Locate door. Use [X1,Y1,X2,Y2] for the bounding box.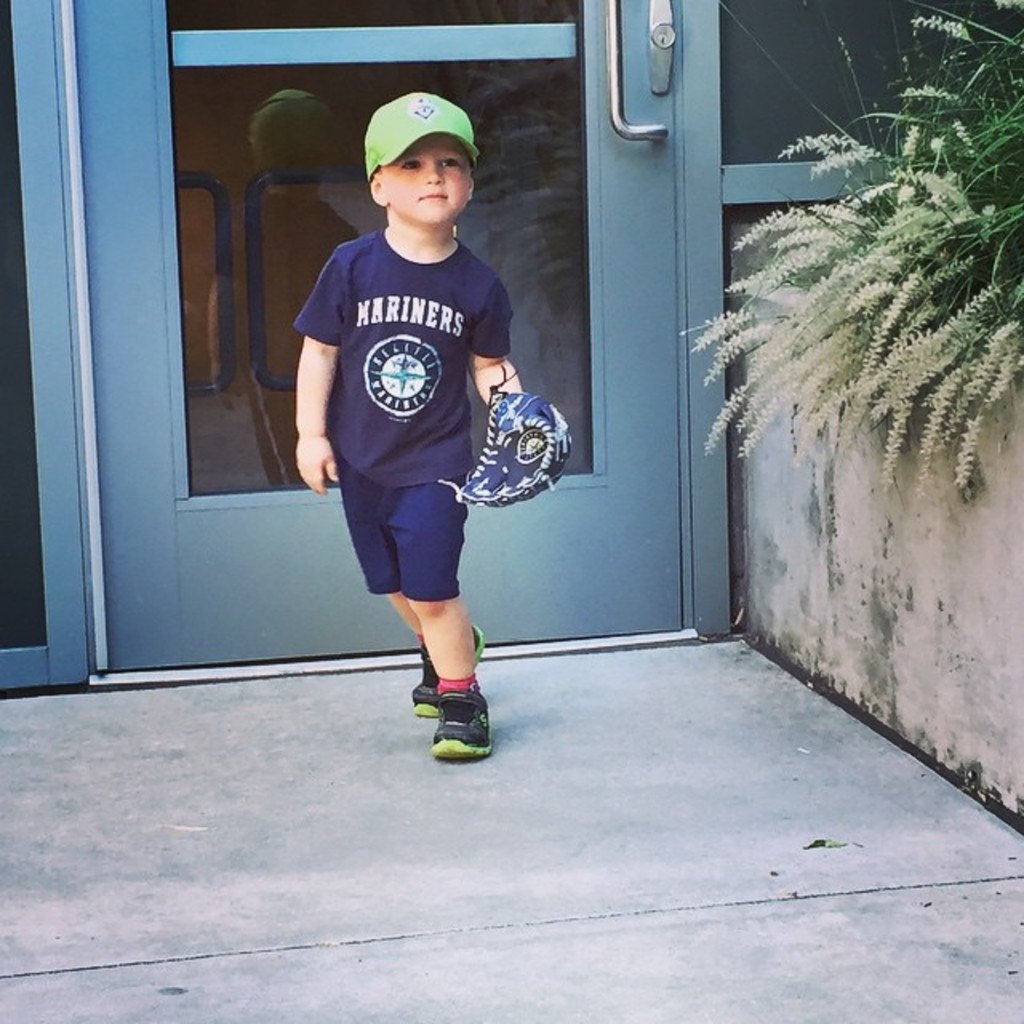
[66,0,683,672].
